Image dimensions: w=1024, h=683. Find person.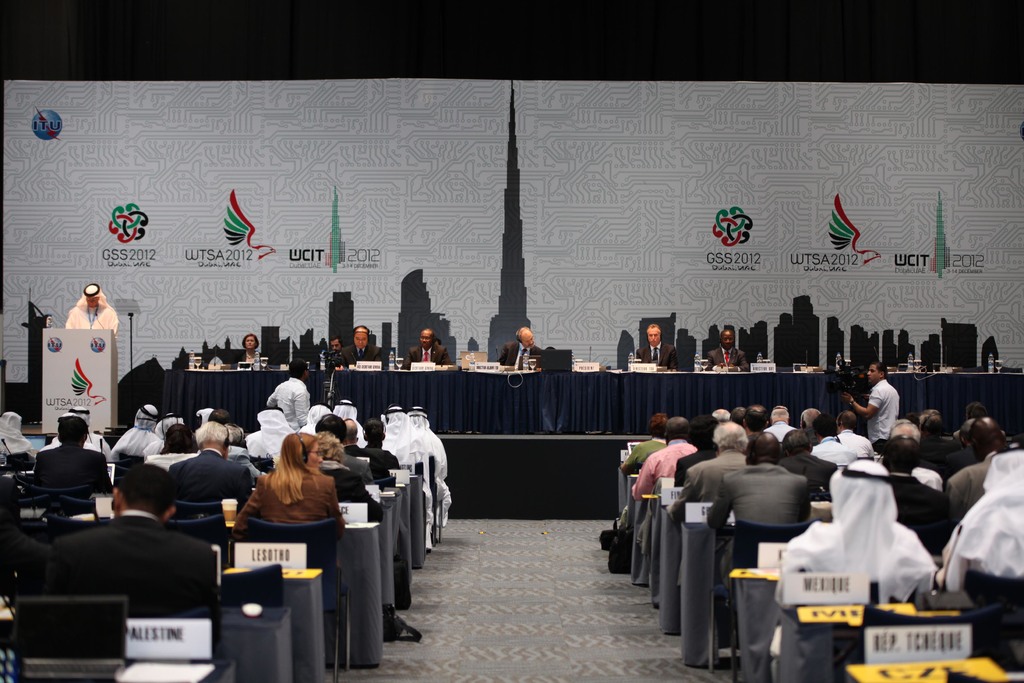
box(328, 334, 341, 363).
